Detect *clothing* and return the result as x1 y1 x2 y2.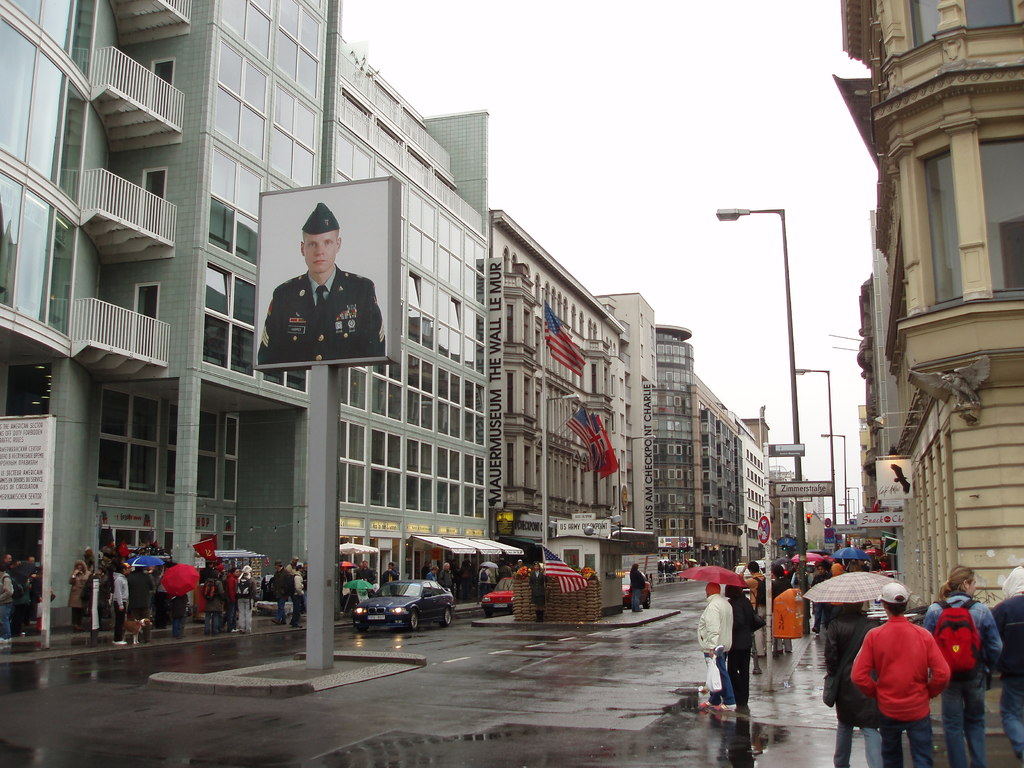
851 611 950 767.
